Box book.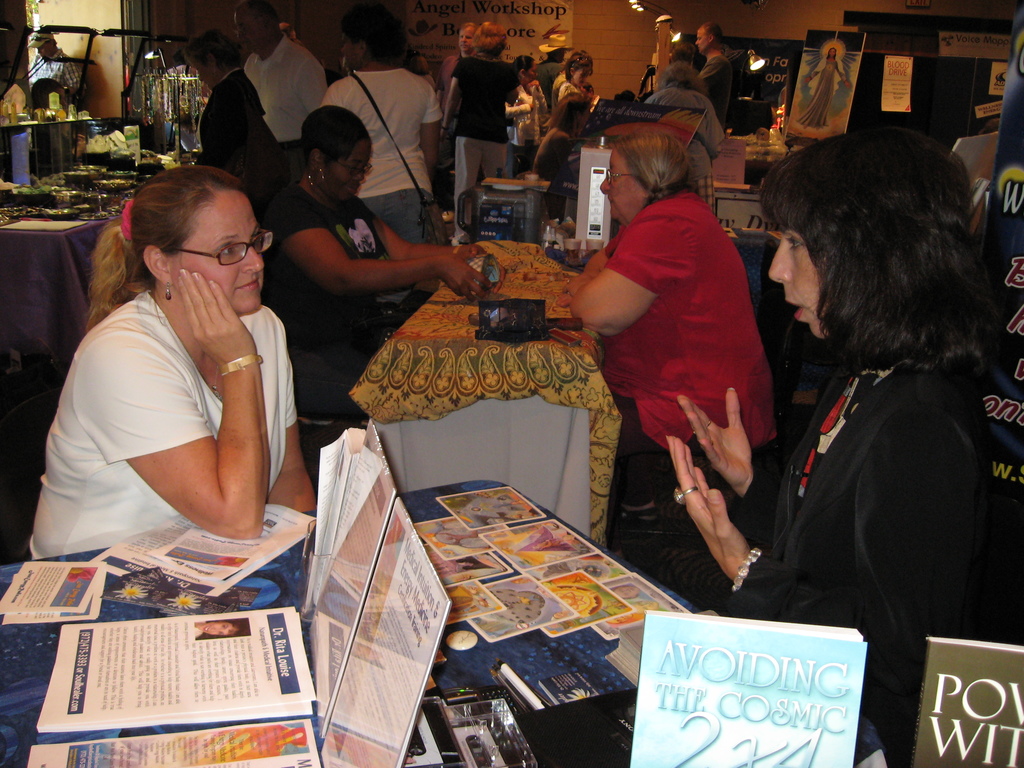
bbox=[904, 640, 1023, 767].
